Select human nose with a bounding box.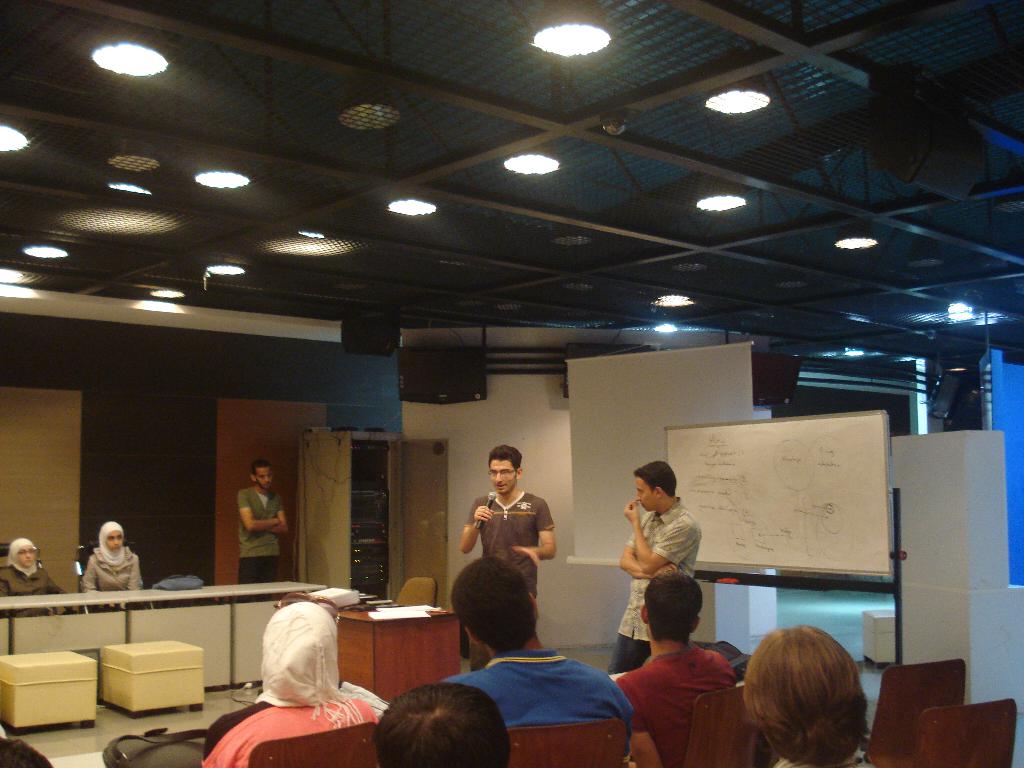
{"x1": 24, "y1": 553, "x2": 29, "y2": 557}.
